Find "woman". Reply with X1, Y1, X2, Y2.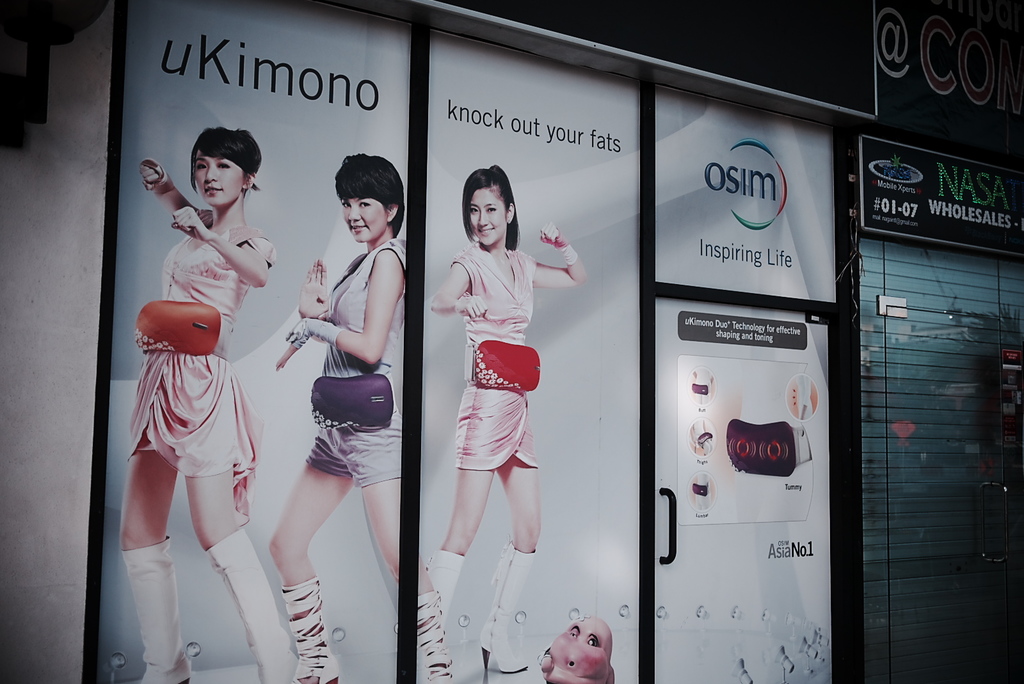
268, 152, 458, 683.
